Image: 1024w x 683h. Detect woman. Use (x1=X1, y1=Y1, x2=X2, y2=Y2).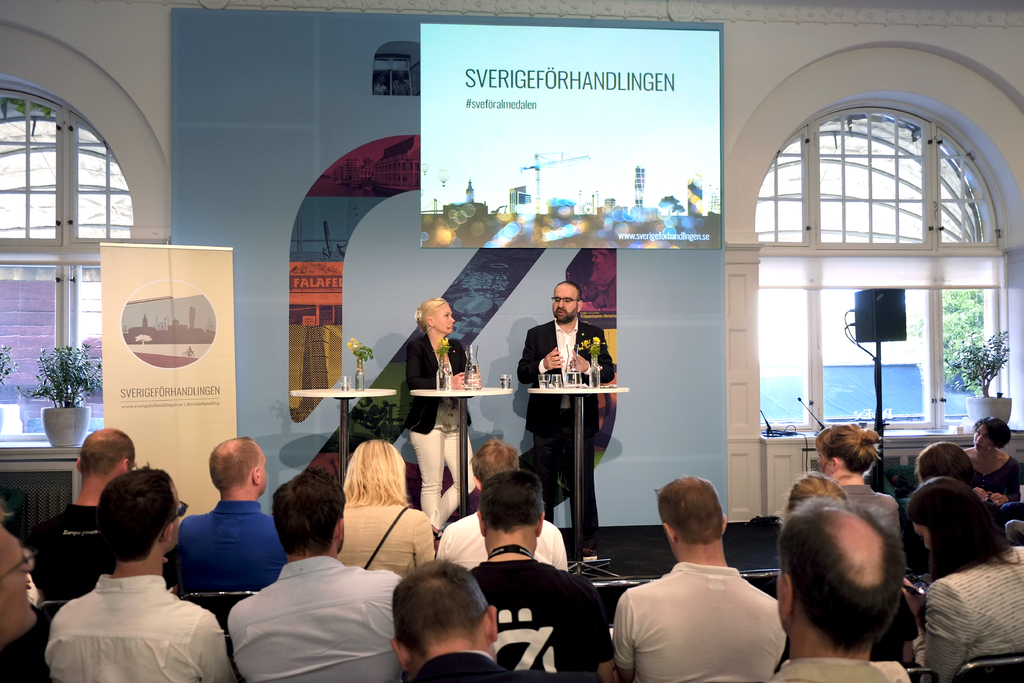
(x1=916, y1=443, x2=973, y2=574).
